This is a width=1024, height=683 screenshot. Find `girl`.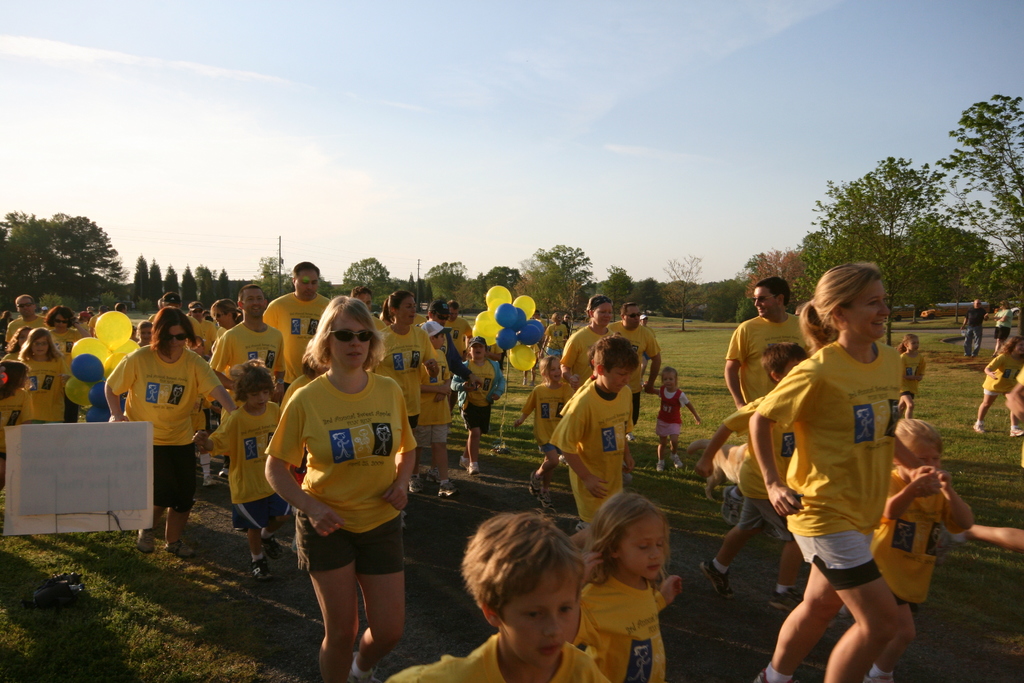
Bounding box: {"left": 982, "top": 337, "right": 1023, "bottom": 435}.
